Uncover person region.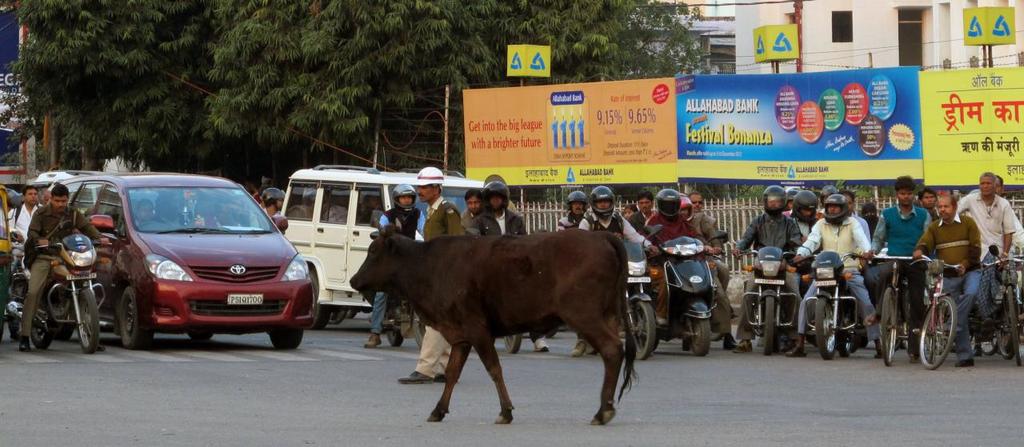
Uncovered: 364 183 425 348.
